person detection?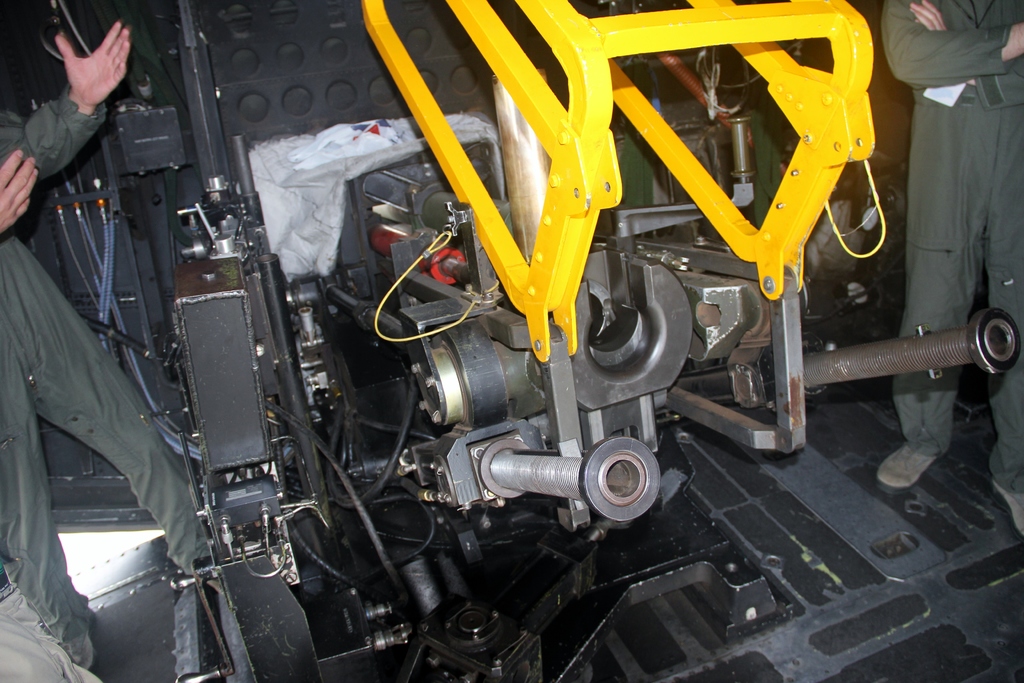
crop(0, 234, 209, 682)
